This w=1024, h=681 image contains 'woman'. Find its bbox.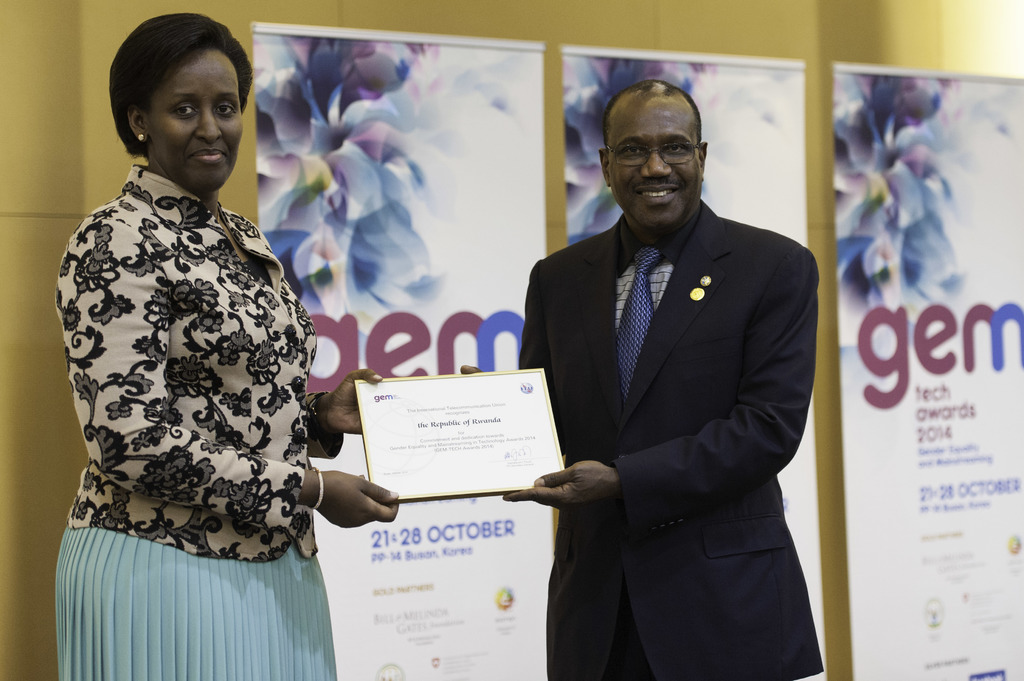
34,5,360,675.
